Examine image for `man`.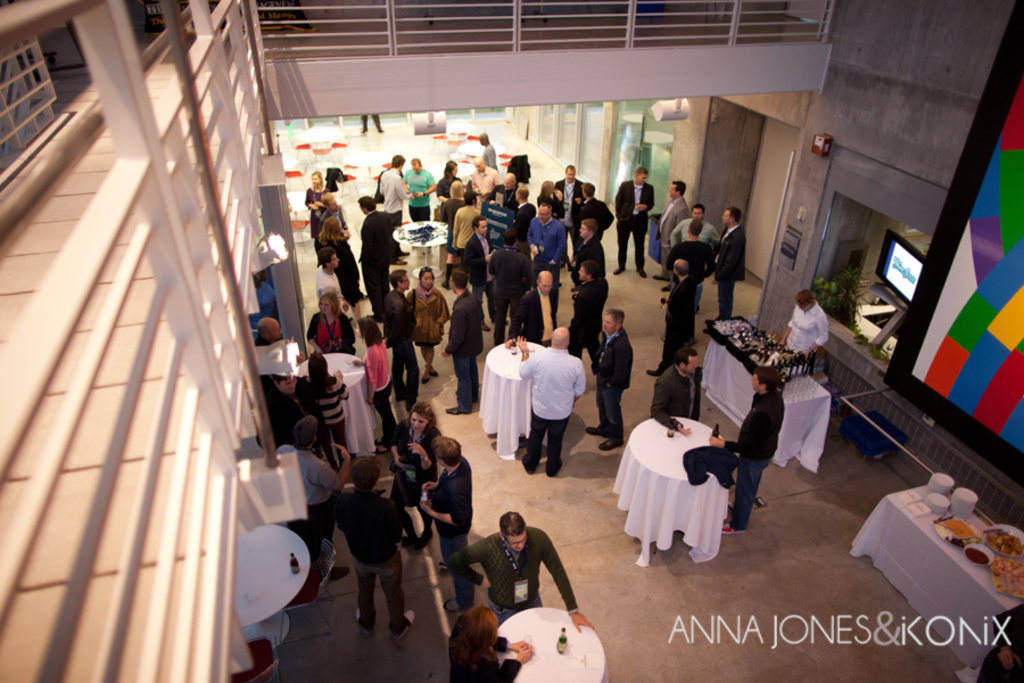
Examination result: <bbox>494, 171, 514, 212</bbox>.
